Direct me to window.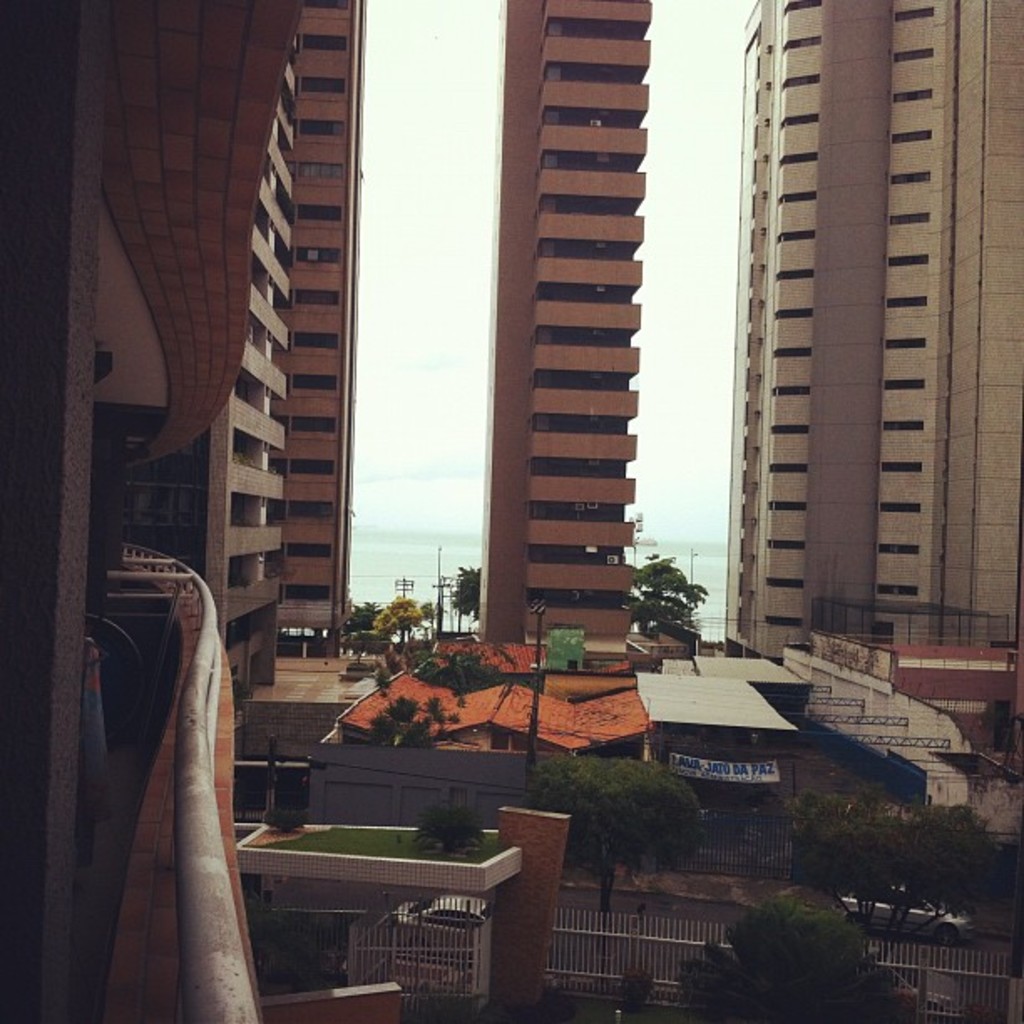
Direction: <bbox>897, 2, 929, 28</bbox>.
